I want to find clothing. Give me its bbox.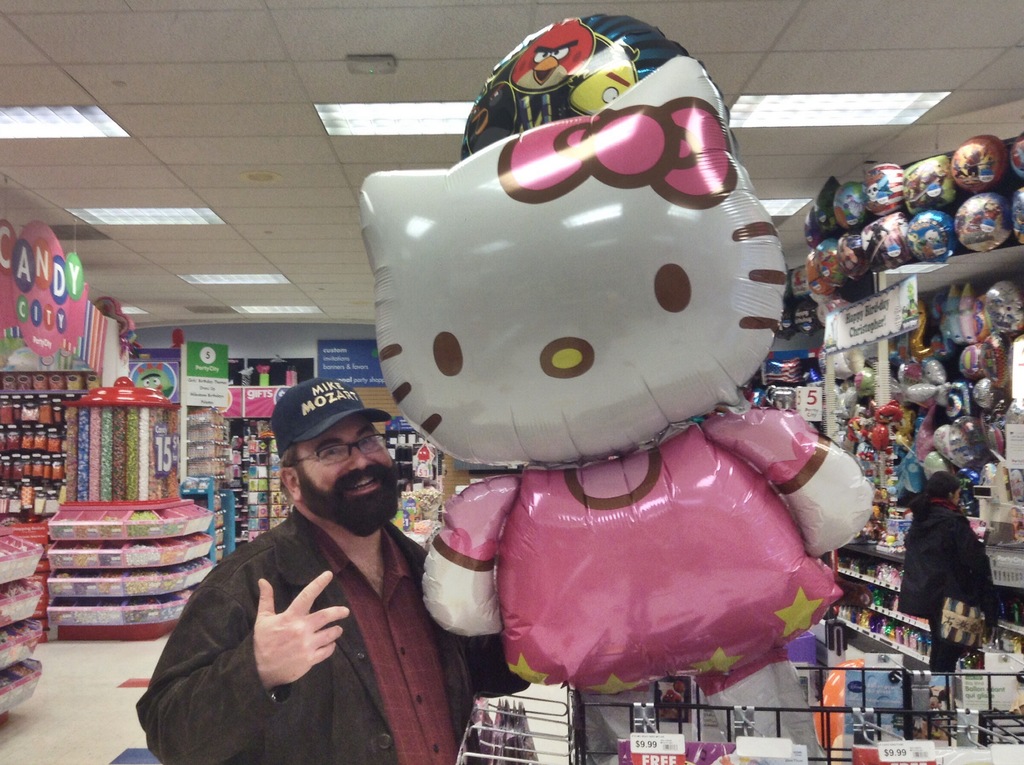
BBox(897, 496, 996, 671).
